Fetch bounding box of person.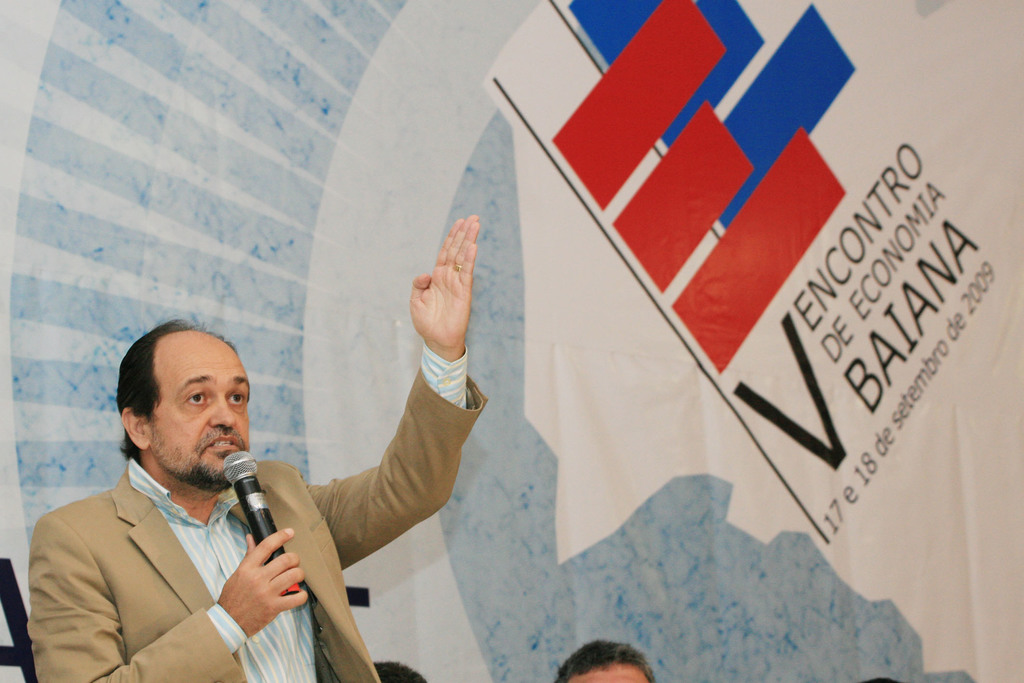
Bbox: (x1=557, y1=638, x2=650, y2=682).
